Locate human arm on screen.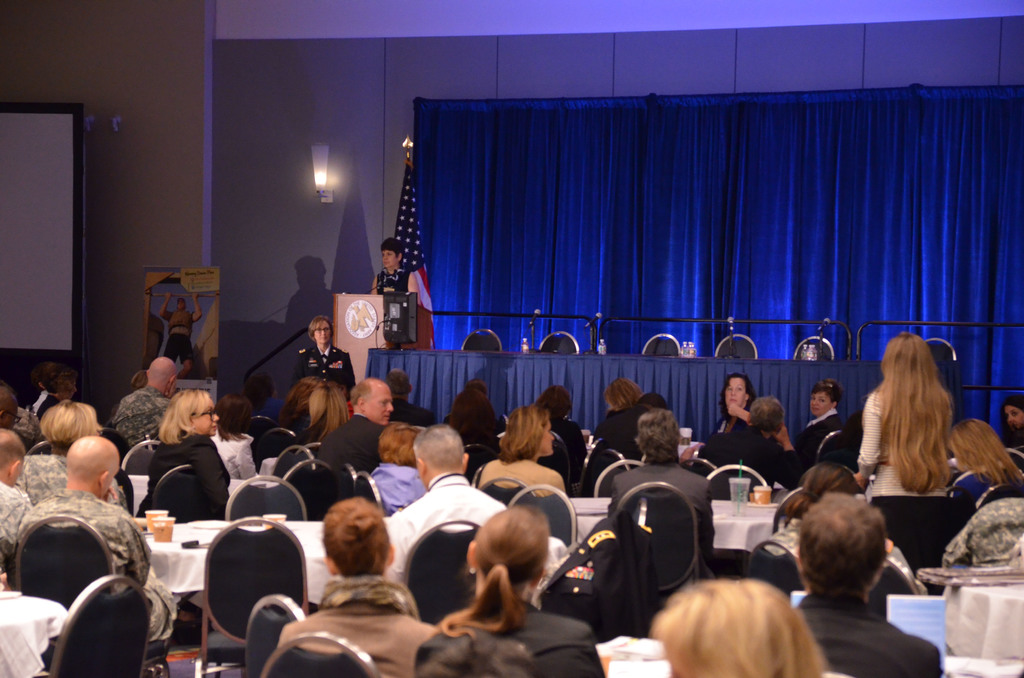
On screen at box(564, 421, 588, 460).
